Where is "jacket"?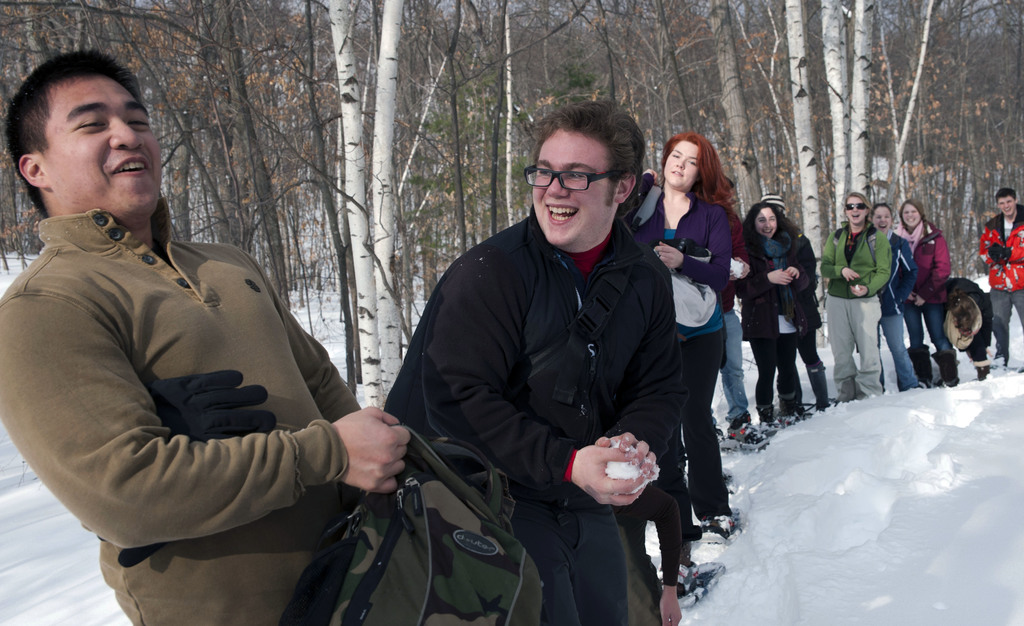
bbox(975, 213, 1023, 292).
